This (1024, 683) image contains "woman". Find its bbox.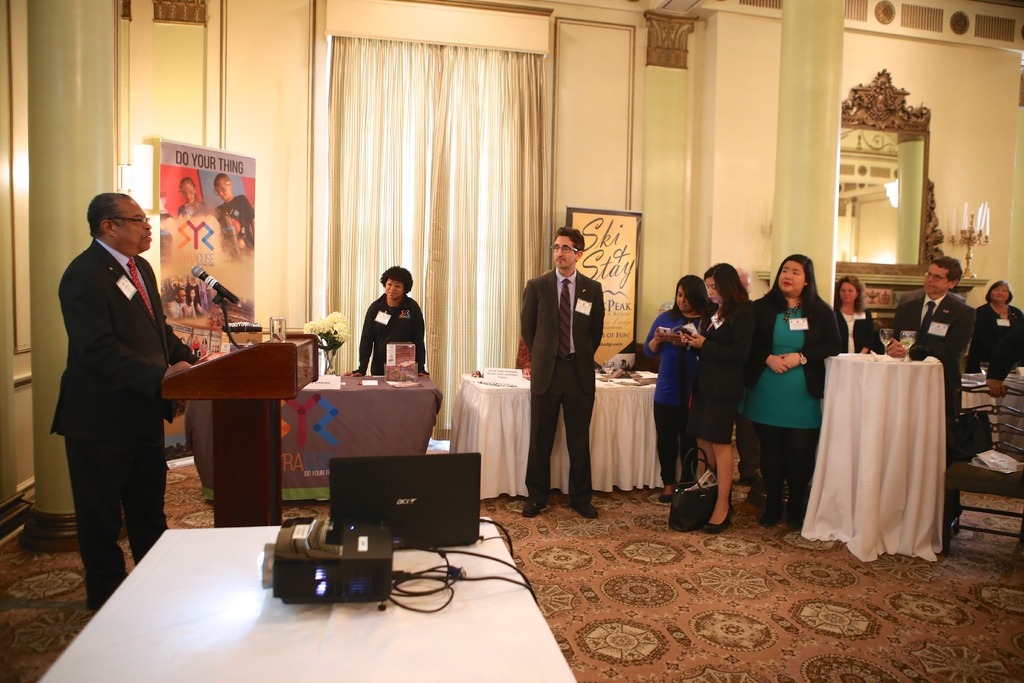
bbox(353, 263, 433, 381).
